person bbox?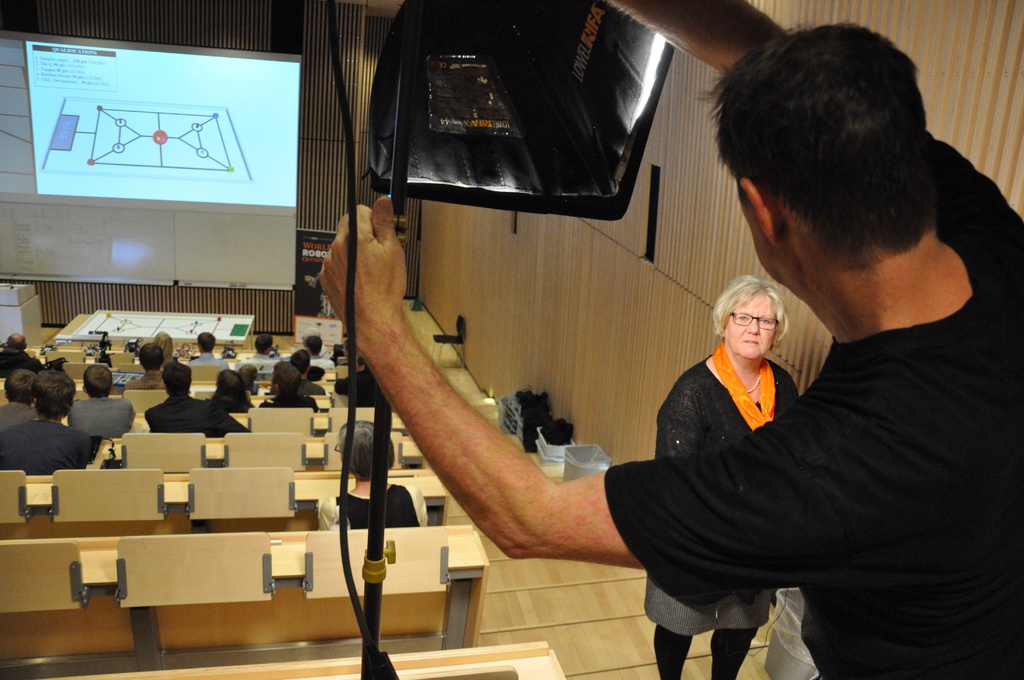
BBox(254, 362, 314, 410)
